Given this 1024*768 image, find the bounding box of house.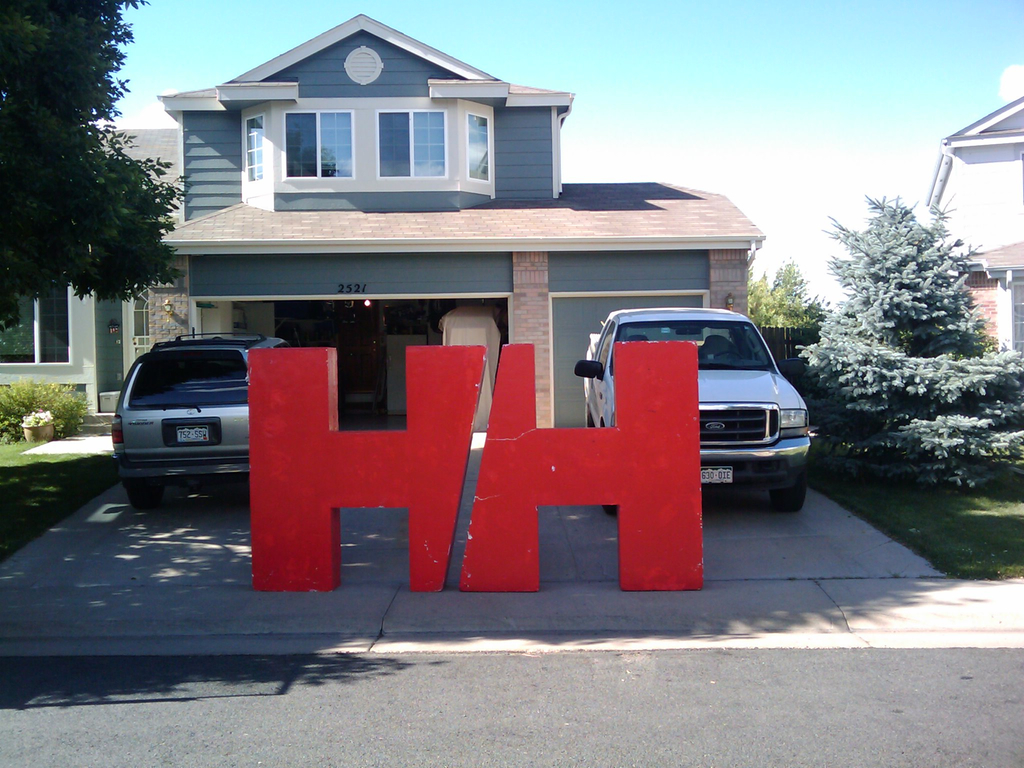
locate(0, 13, 764, 399).
